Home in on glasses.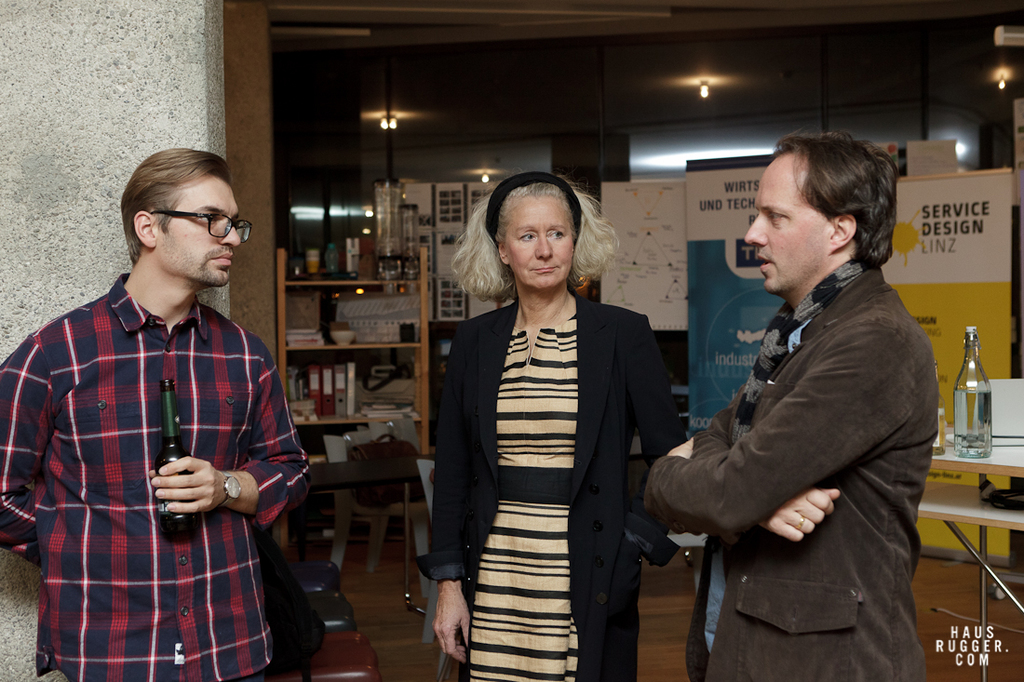
Homed in at [121,201,245,248].
